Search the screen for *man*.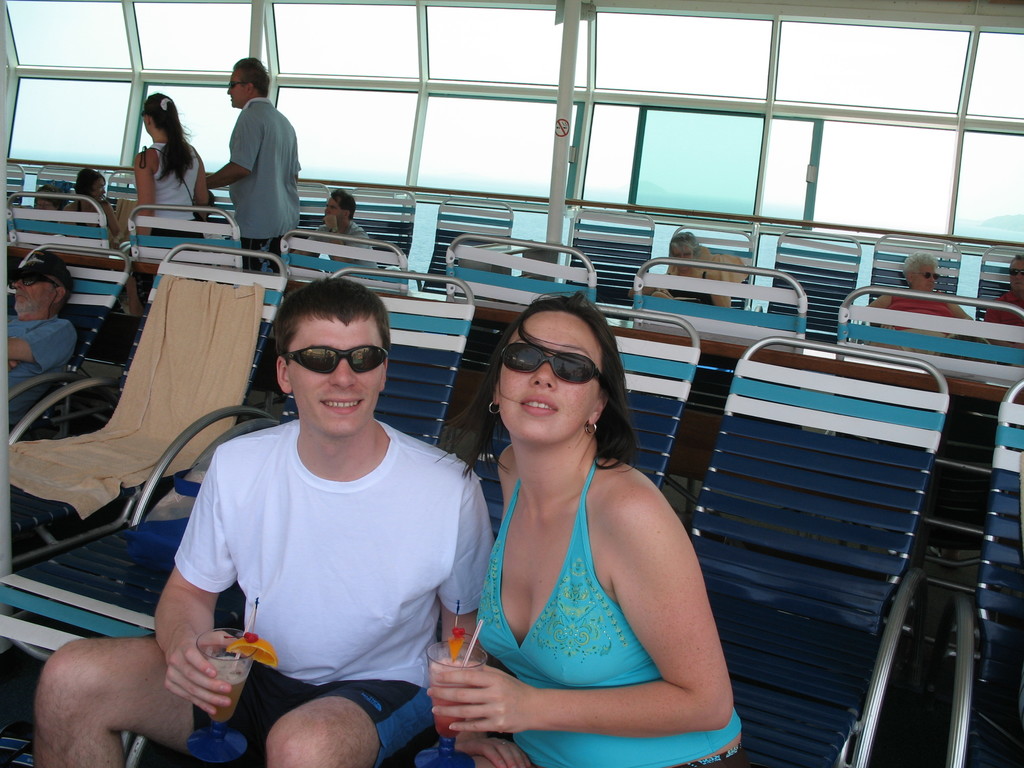
Found at BBox(6, 263, 75, 393).
